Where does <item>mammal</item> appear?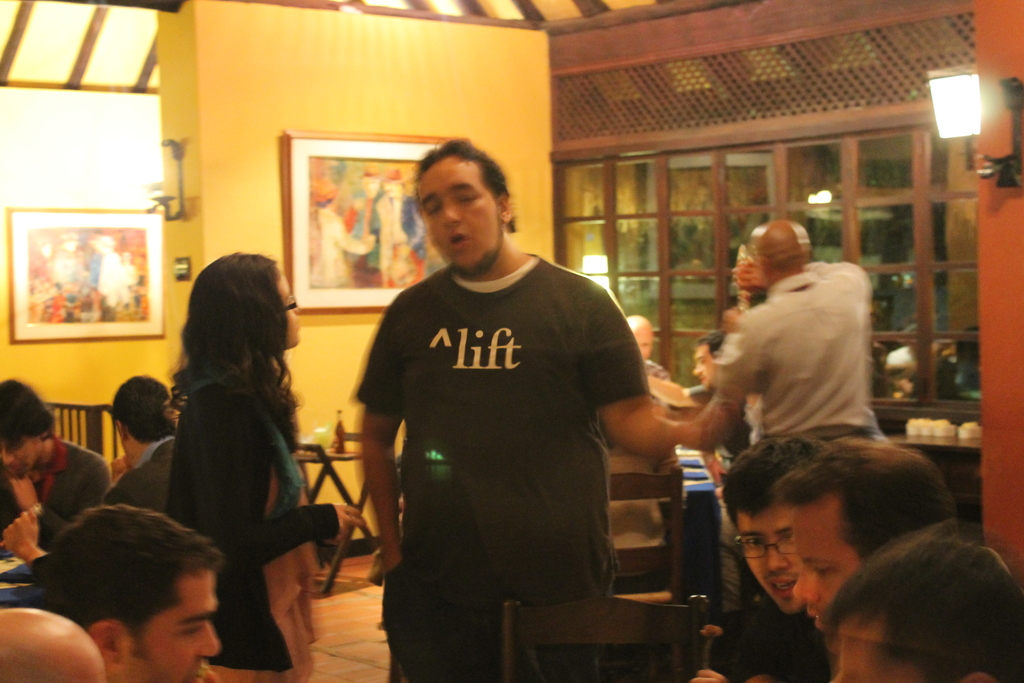
Appears at (left=328, top=205, right=678, bottom=649).
